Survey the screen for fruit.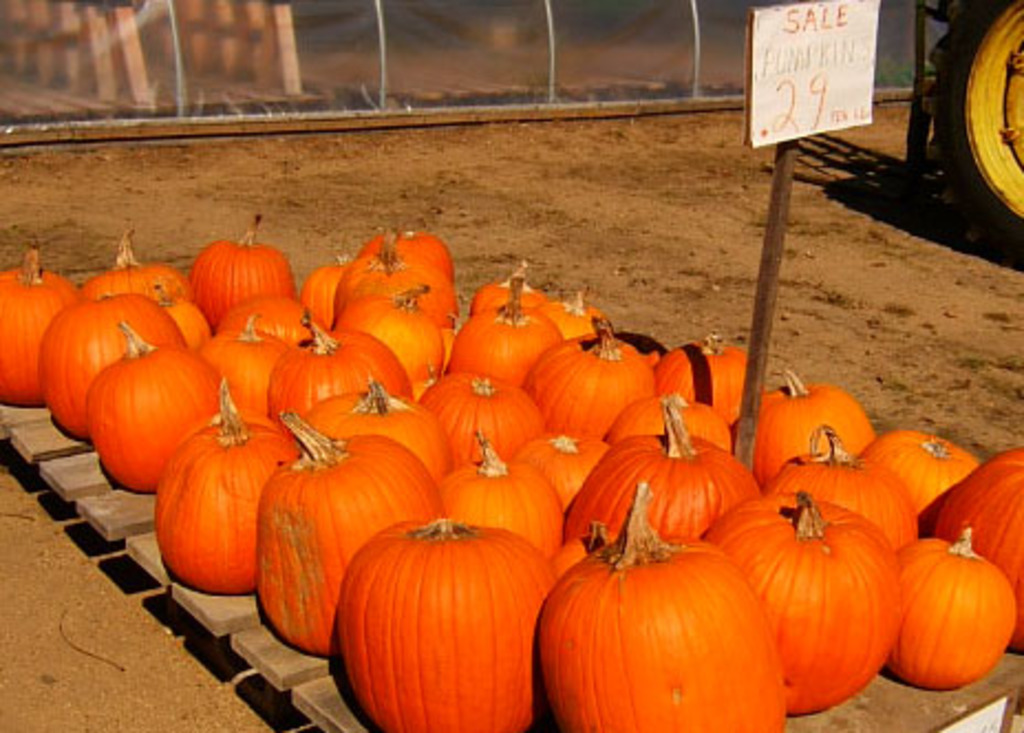
Survey found: x1=455, y1=428, x2=574, y2=565.
